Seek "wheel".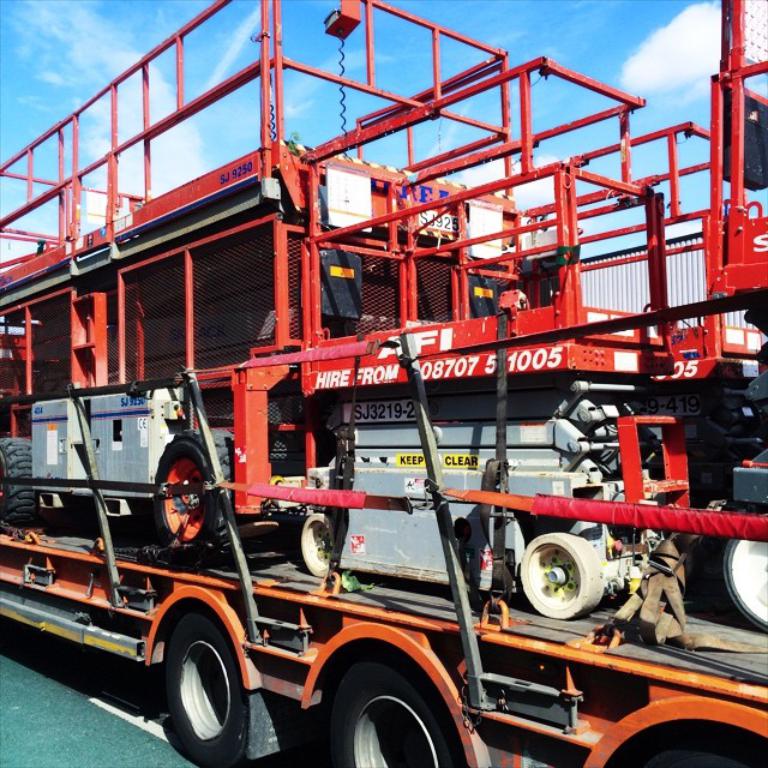
region(301, 512, 334, 571).
